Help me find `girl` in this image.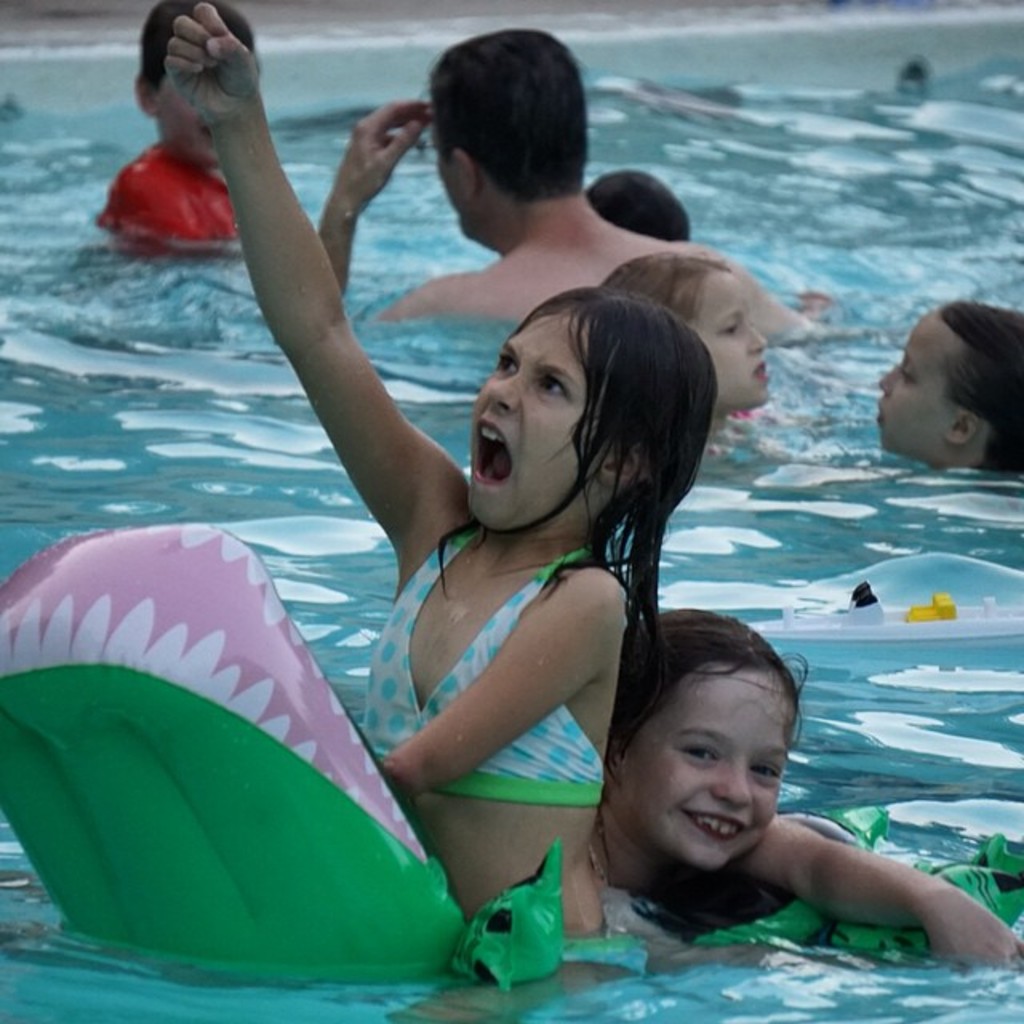
Found it: Rect(589, 250, 771, 424).
